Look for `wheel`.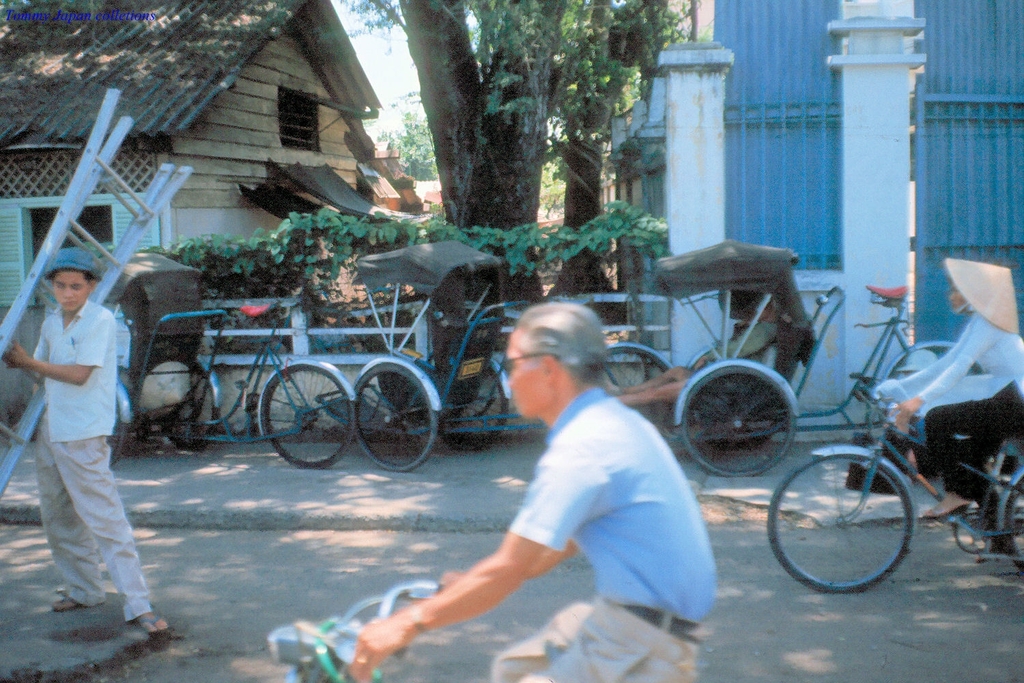
Found: 434:363:509:451.
